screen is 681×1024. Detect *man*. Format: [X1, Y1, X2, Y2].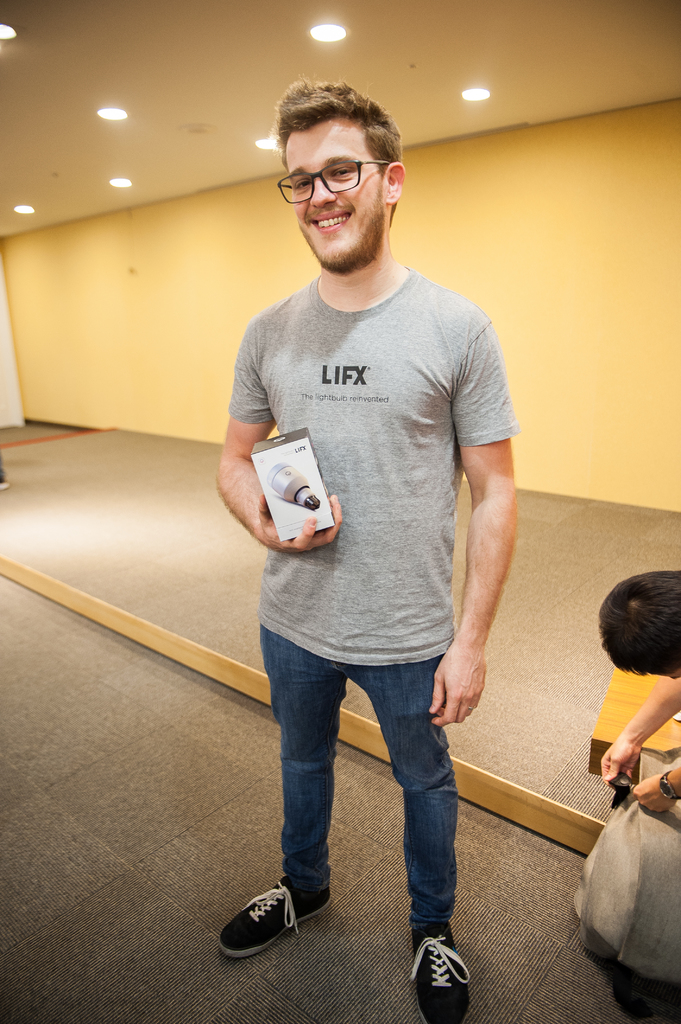
[200, 77, 529, 975].
